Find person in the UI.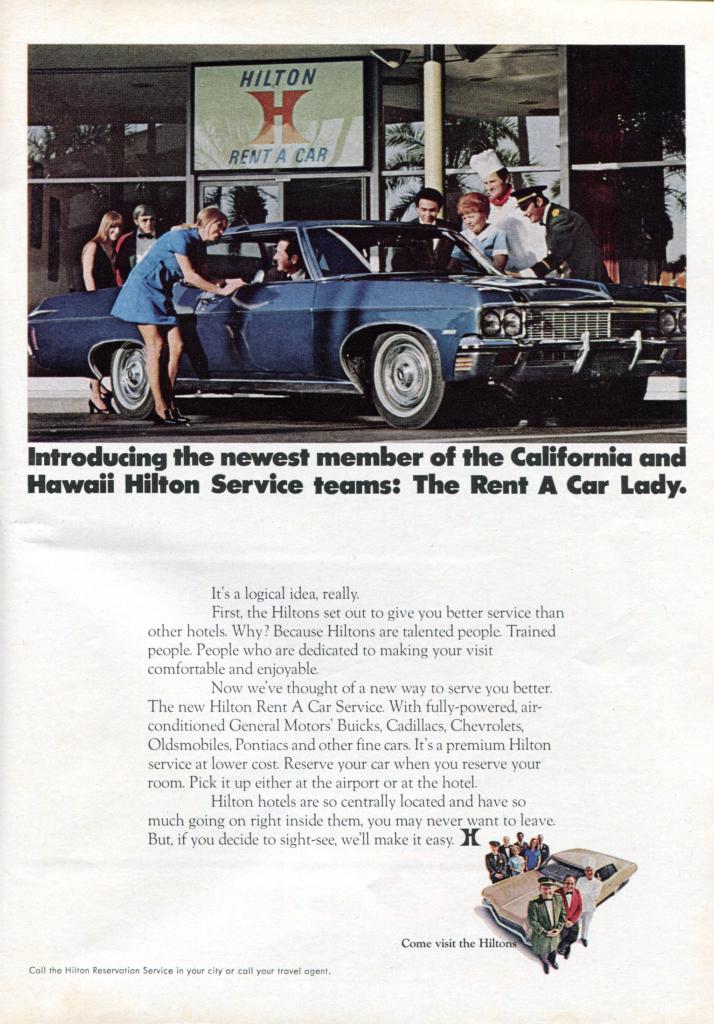
UI element at select_region(385, 176, 462, 267).
